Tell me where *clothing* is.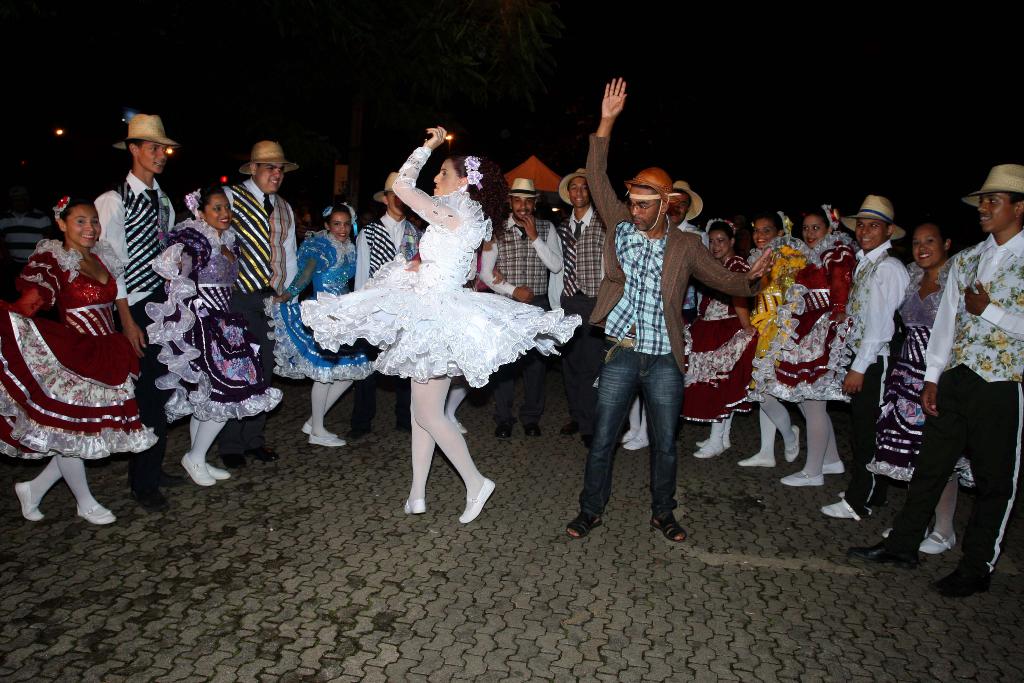
*clothing* is at Rect(637, 218, 716, 411).
